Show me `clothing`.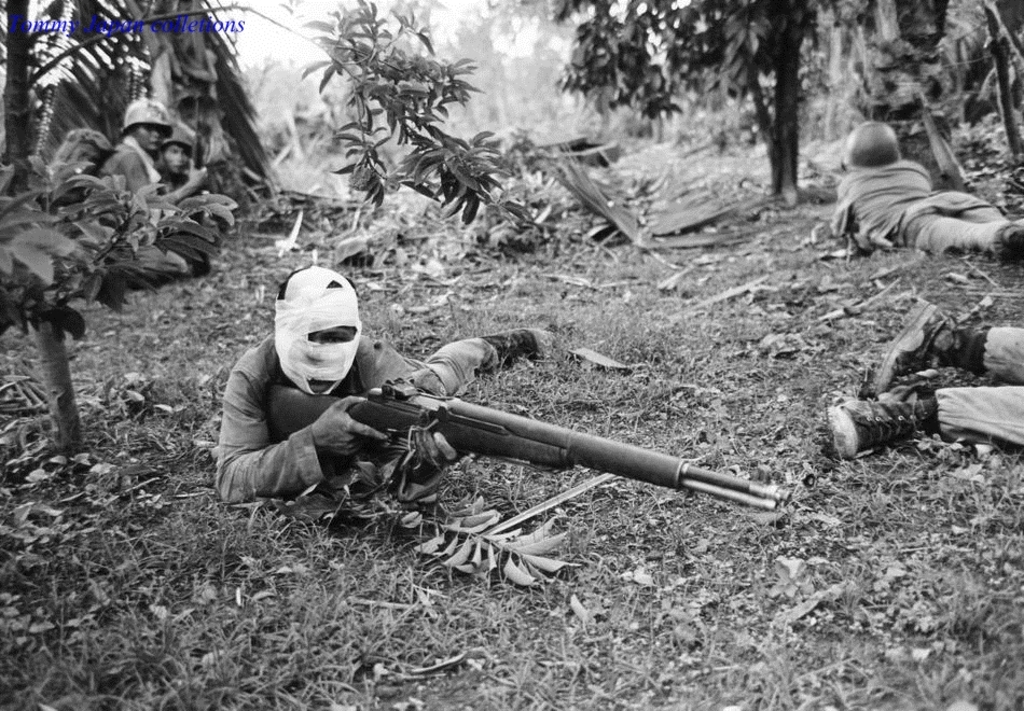
`clothing` is here: 202,289,416,517.
